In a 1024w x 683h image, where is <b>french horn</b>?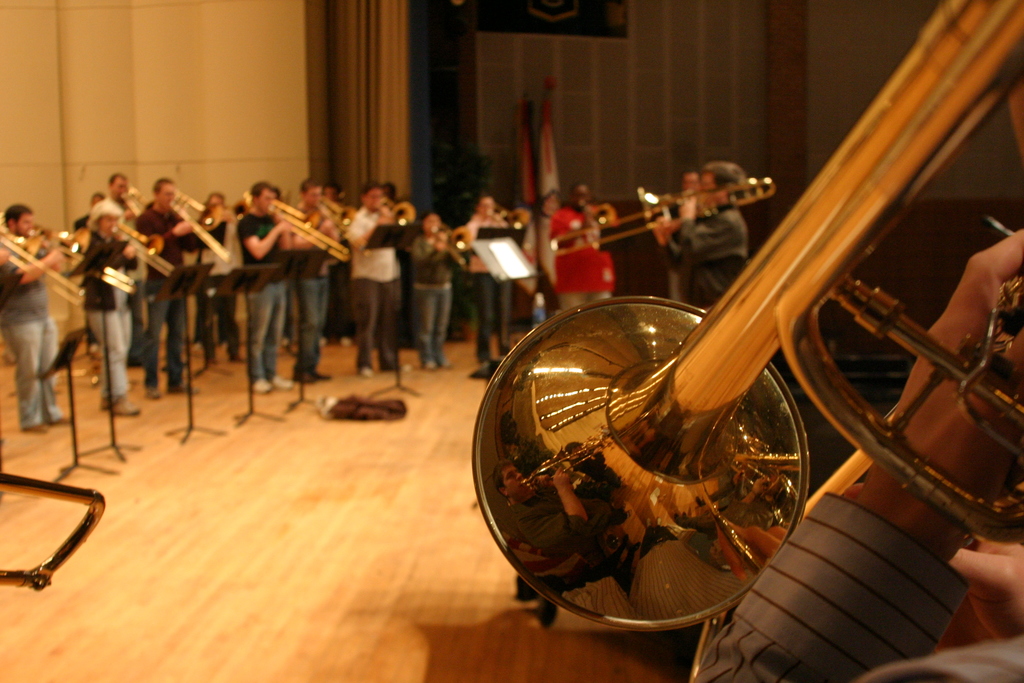
<bbox>431, 222, 469, 260</bbox>.
